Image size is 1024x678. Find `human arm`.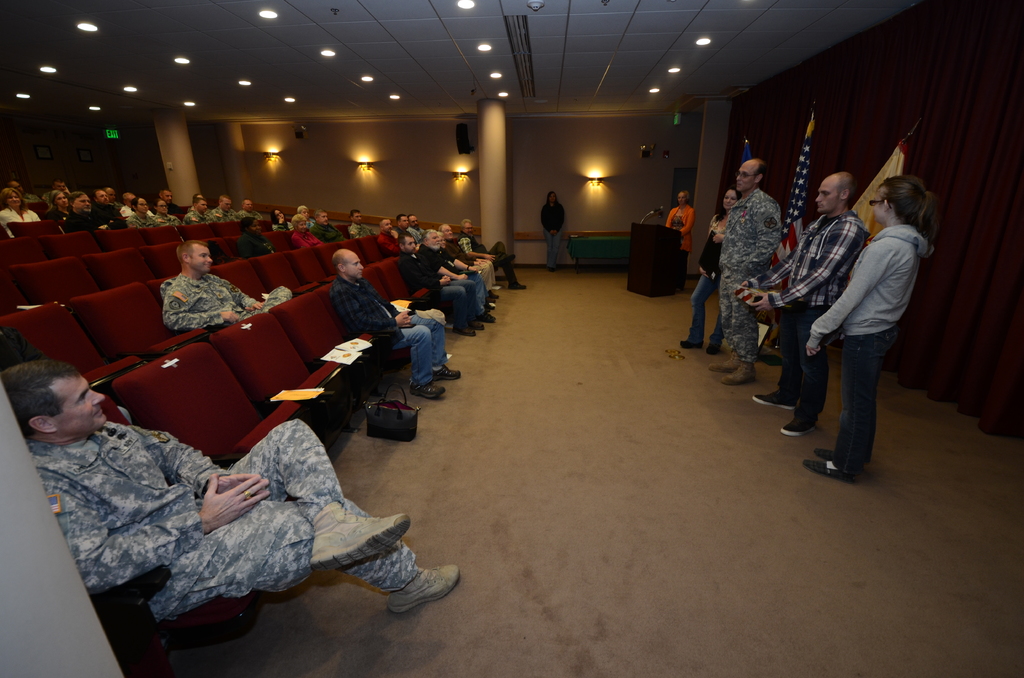
Rect(327, 280, 404, 332).
